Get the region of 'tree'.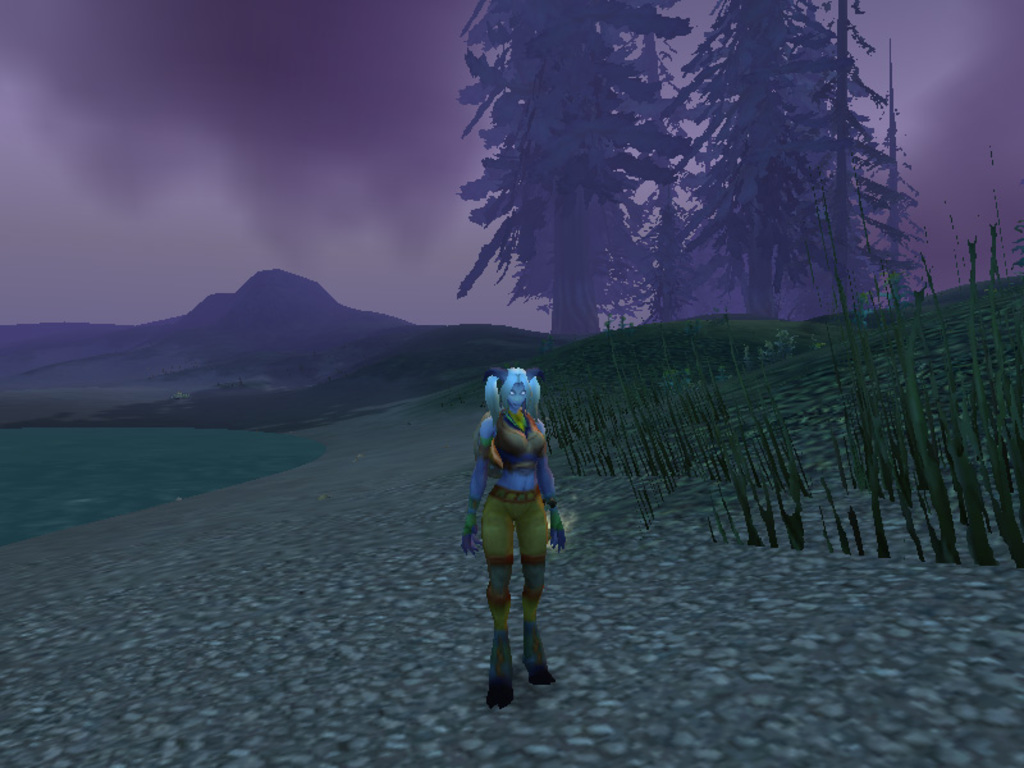
{"x1": 859, "y1": 37, "x2": 933, "y2": 314}.
